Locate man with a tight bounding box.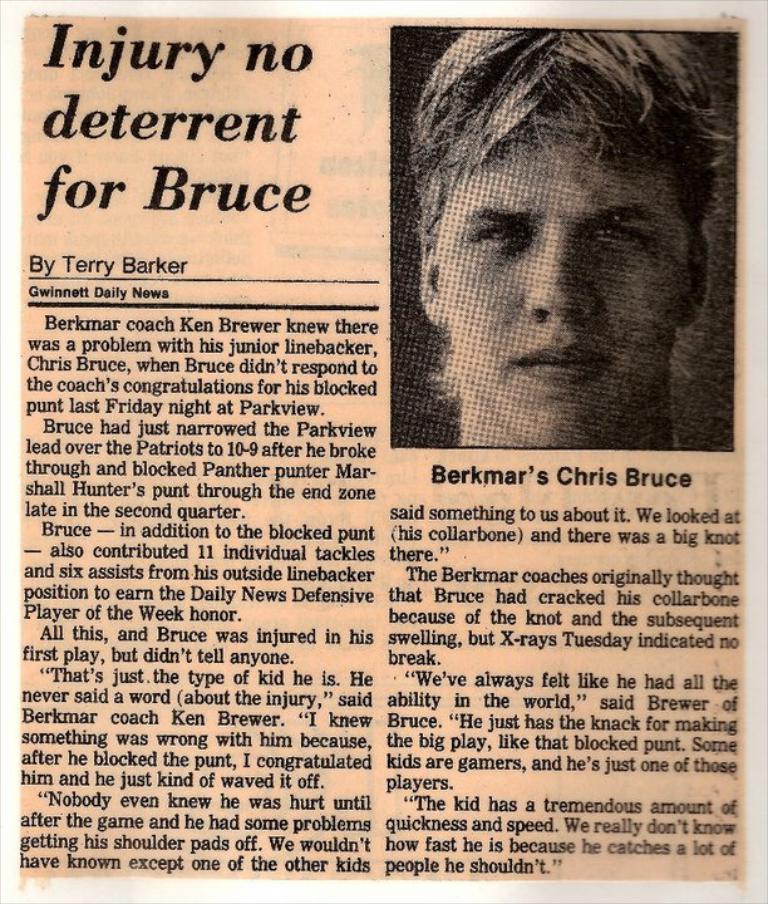
region(358, 60, 732, 481).
